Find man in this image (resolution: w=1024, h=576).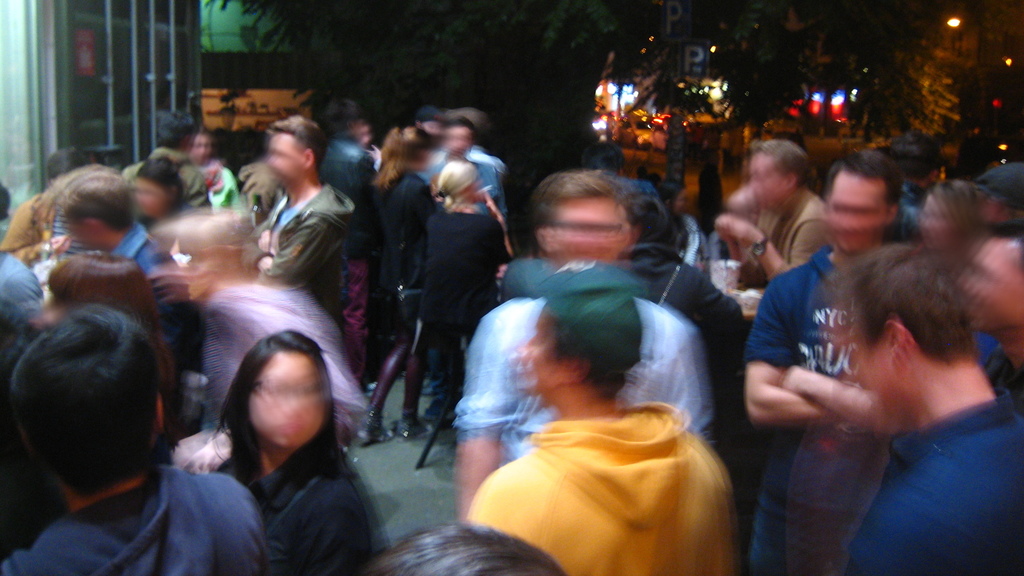
(left=739, top=146, right=905, bottom=575).
